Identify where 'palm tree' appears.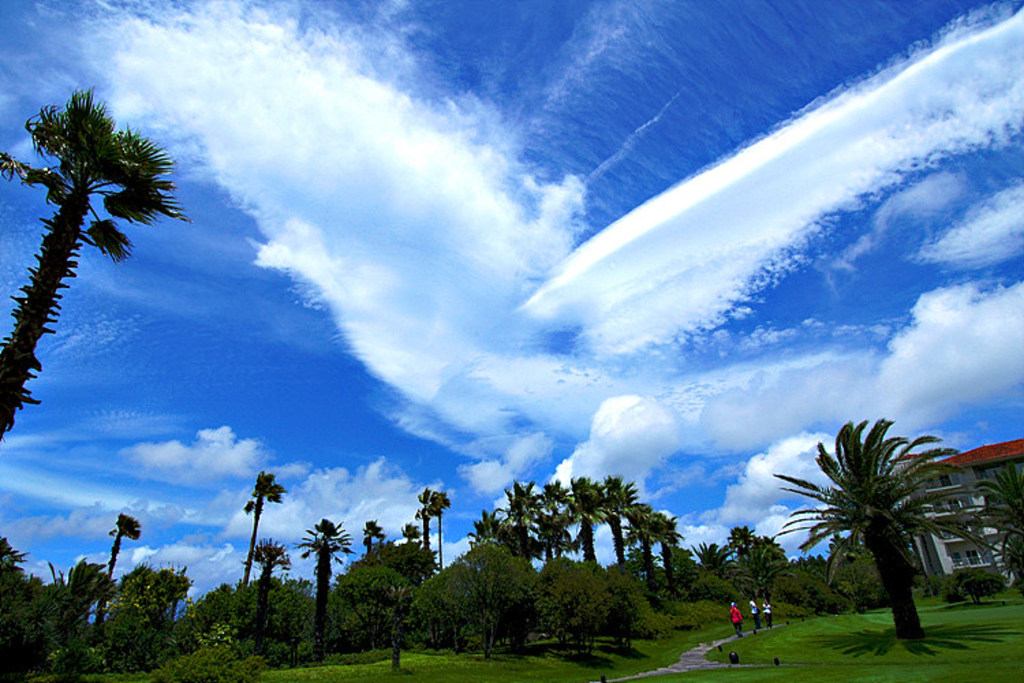
Appears at [x1=422, y1=485, x2=440, y2=530].
